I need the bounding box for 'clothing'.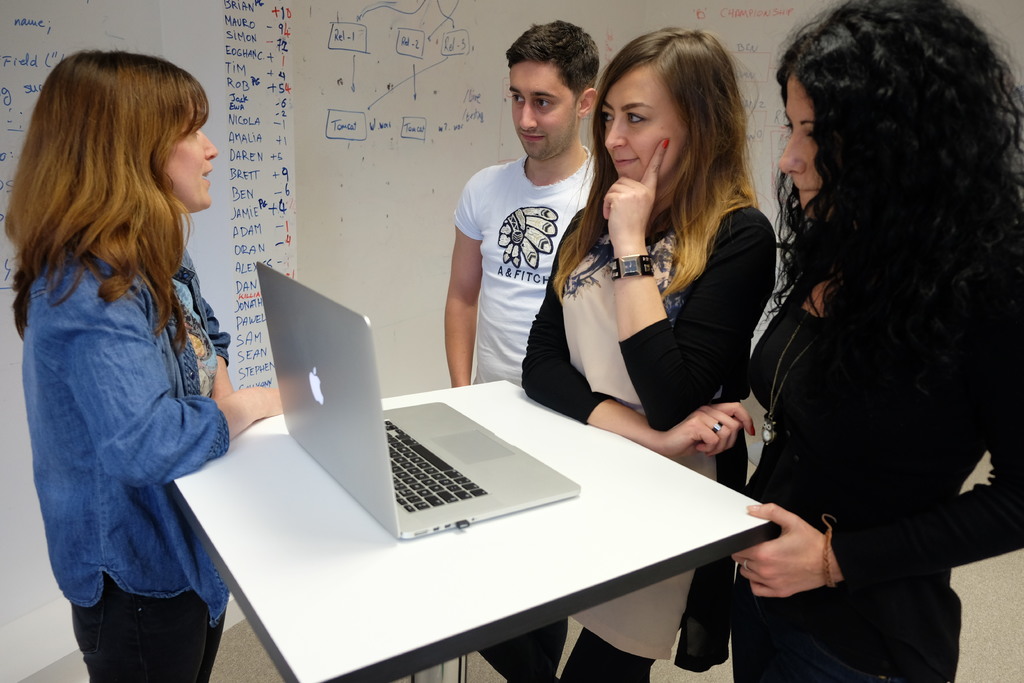
Here it is: x1=716 y1=240 x2=1023 y2=682.
